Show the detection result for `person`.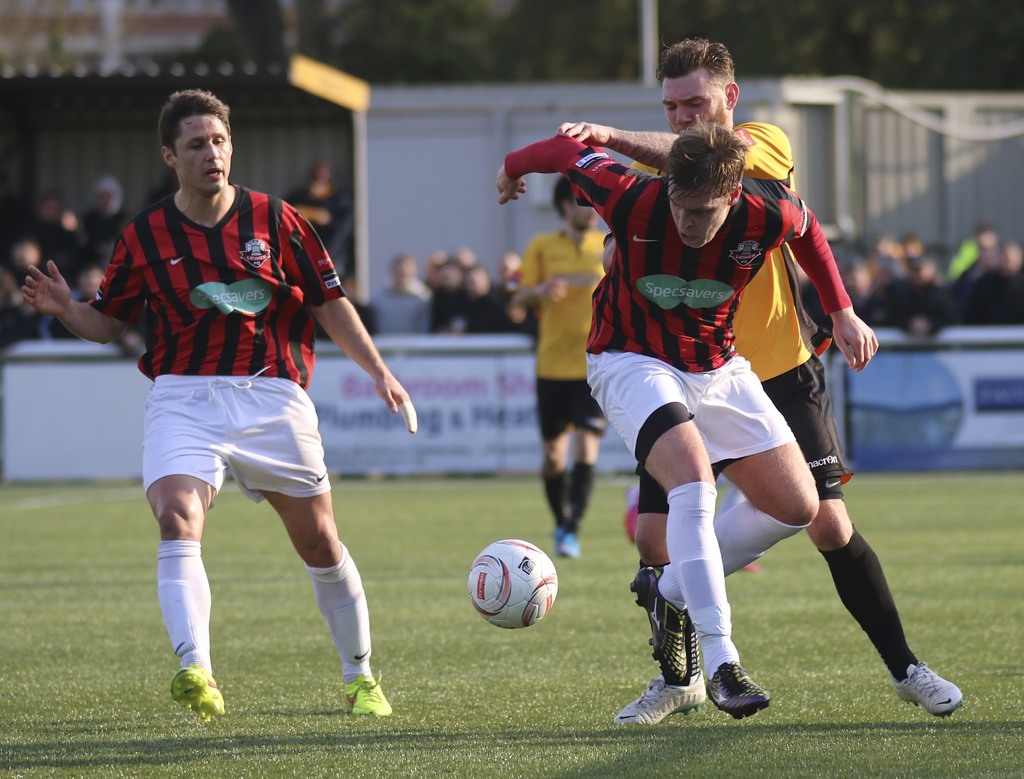
select_region(372, 254, 433, 337).
